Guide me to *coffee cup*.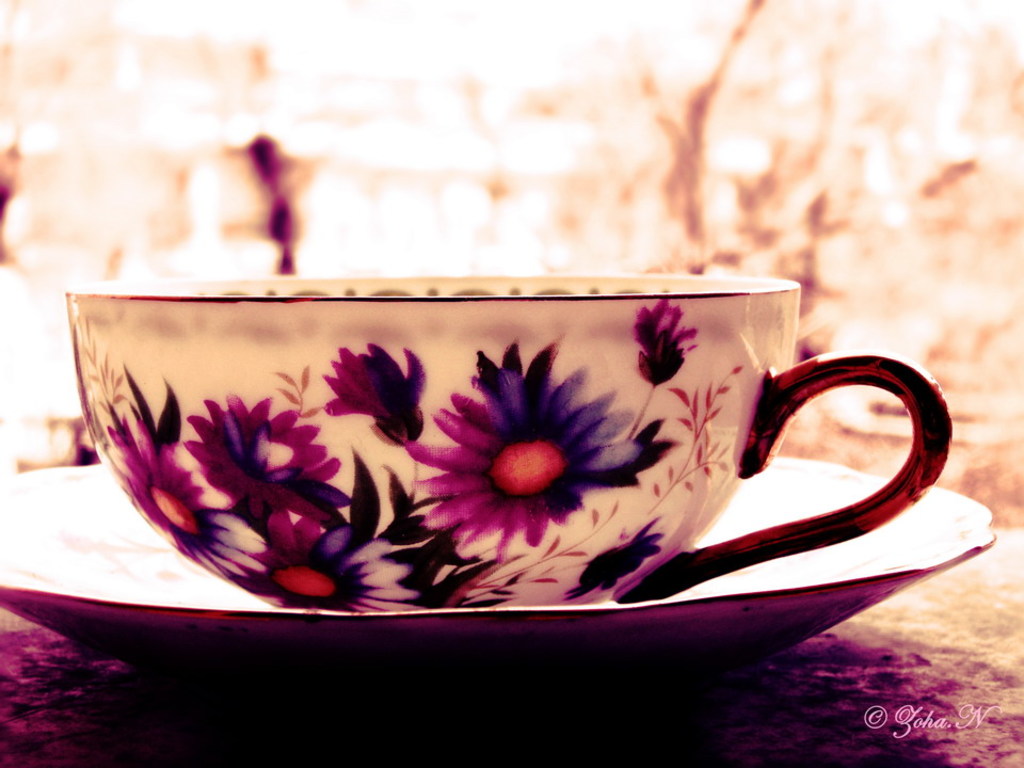
Guidance: select_region(59, 271, 950, 603).
